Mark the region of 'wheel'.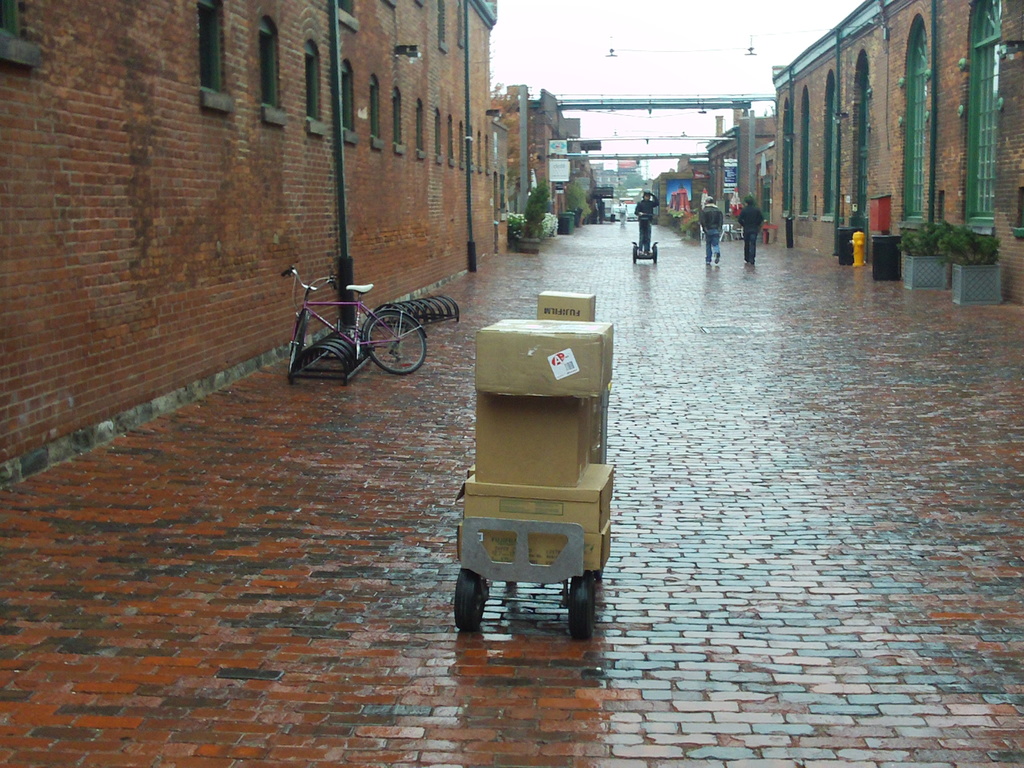
Region: <box>353,308,434,380</box>.
